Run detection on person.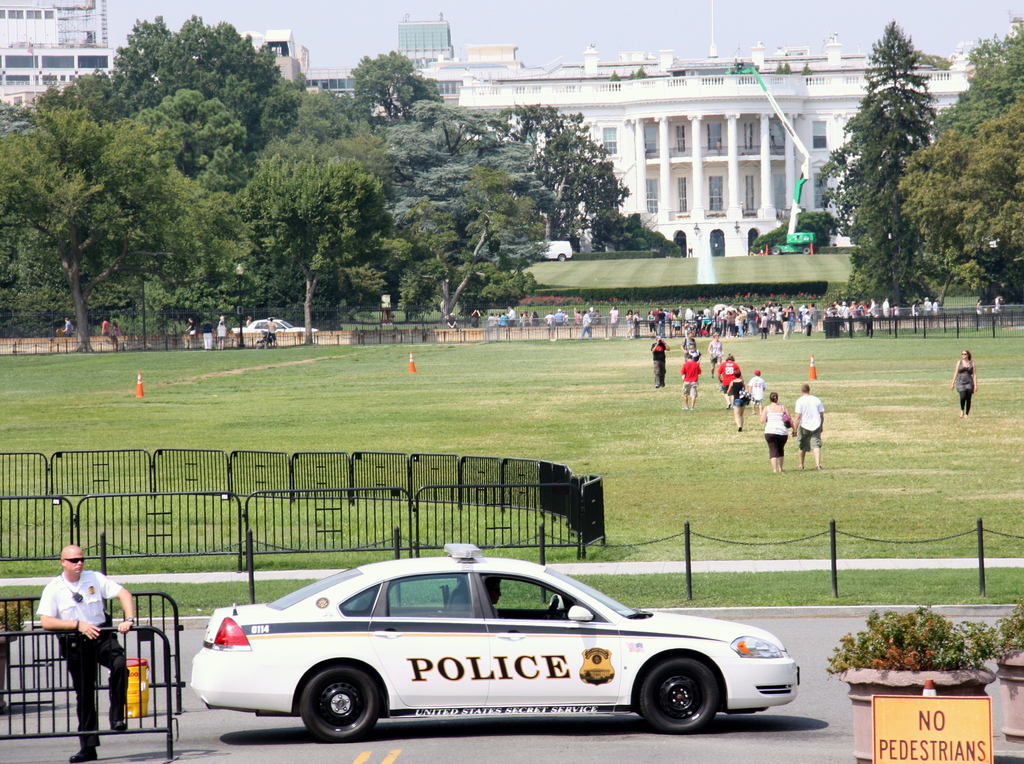
Result: (left=723, top=353, right=744, bottom=391).
